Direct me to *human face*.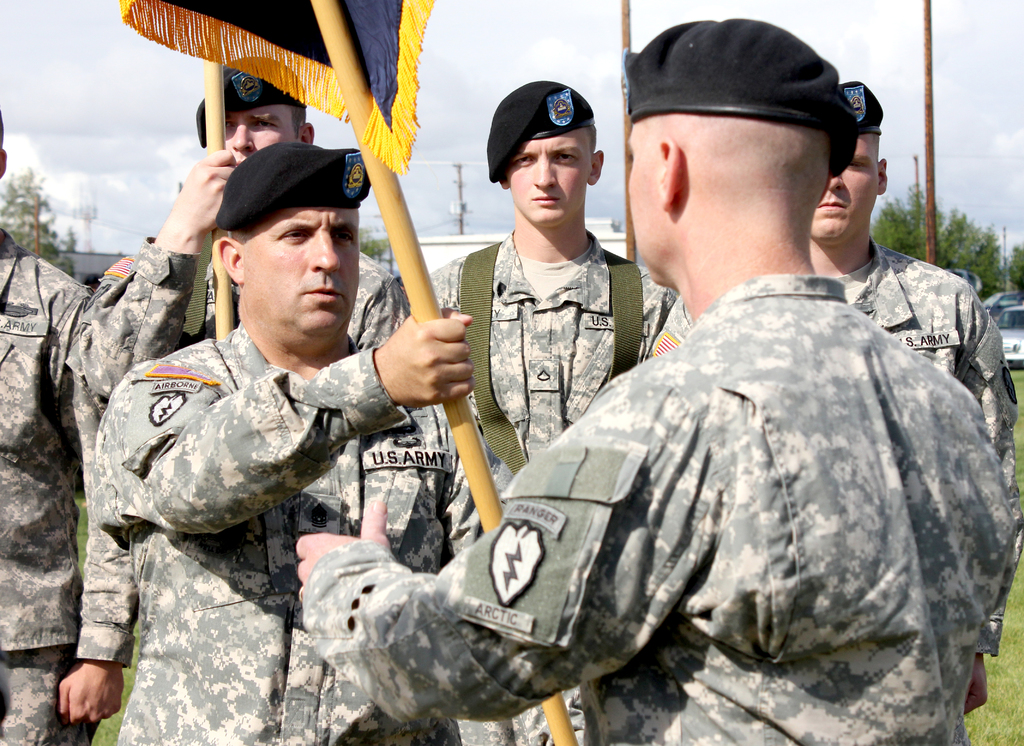
Direction: <box>499,122,591,226</box>.
